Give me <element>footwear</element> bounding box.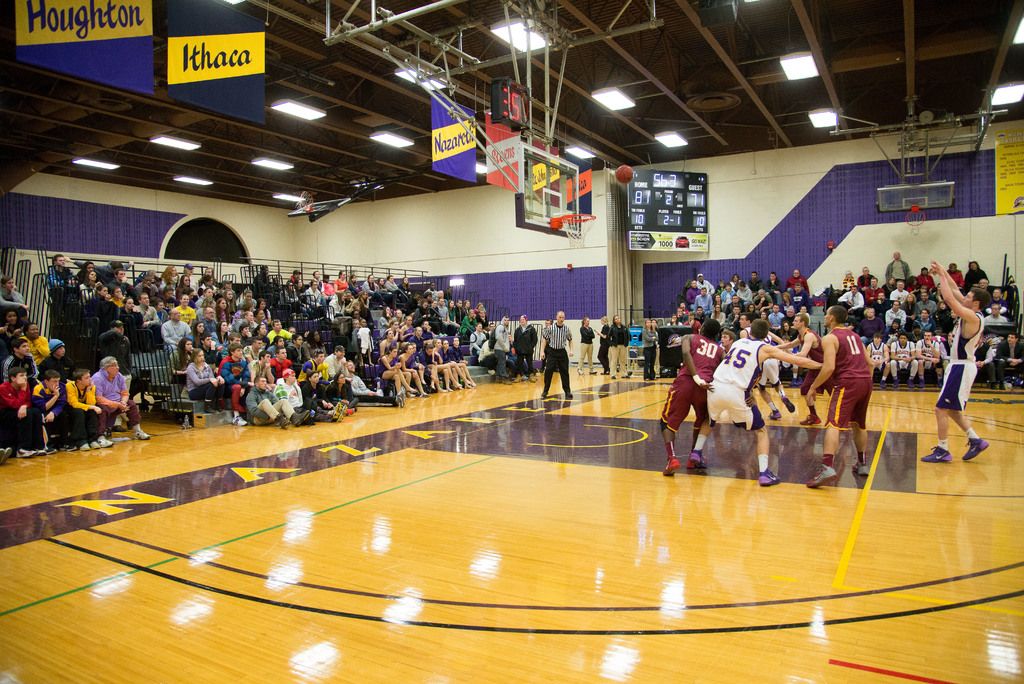
[768, 409, 785, 419].
